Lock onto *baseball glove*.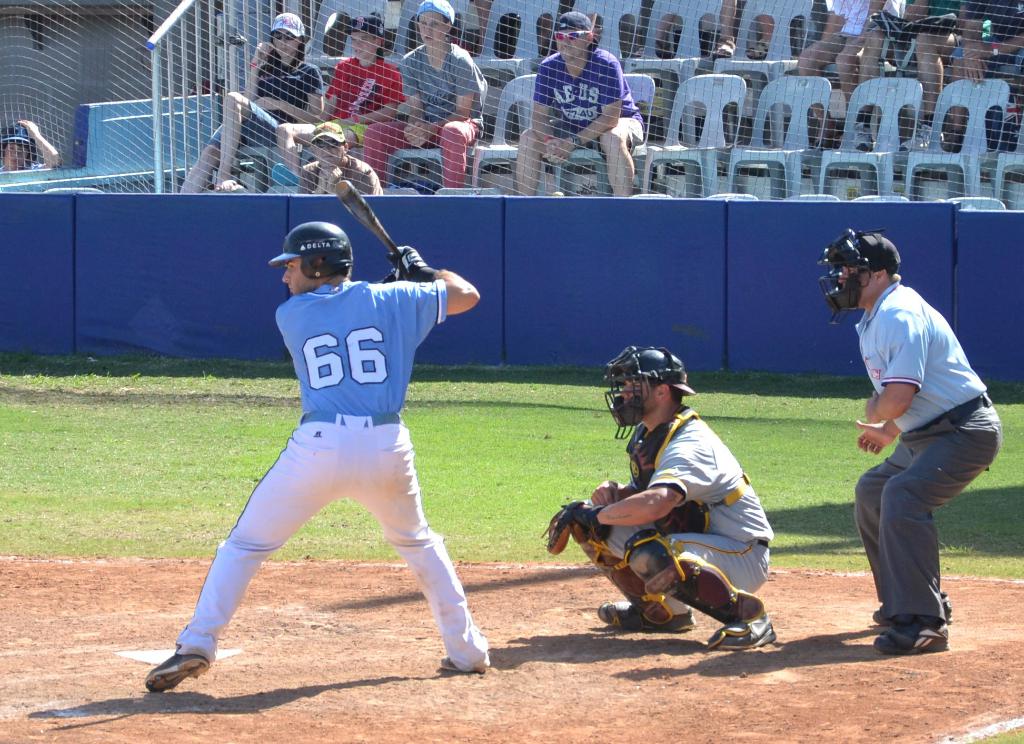
Locked: bbox(541, 500, 614, 556).
